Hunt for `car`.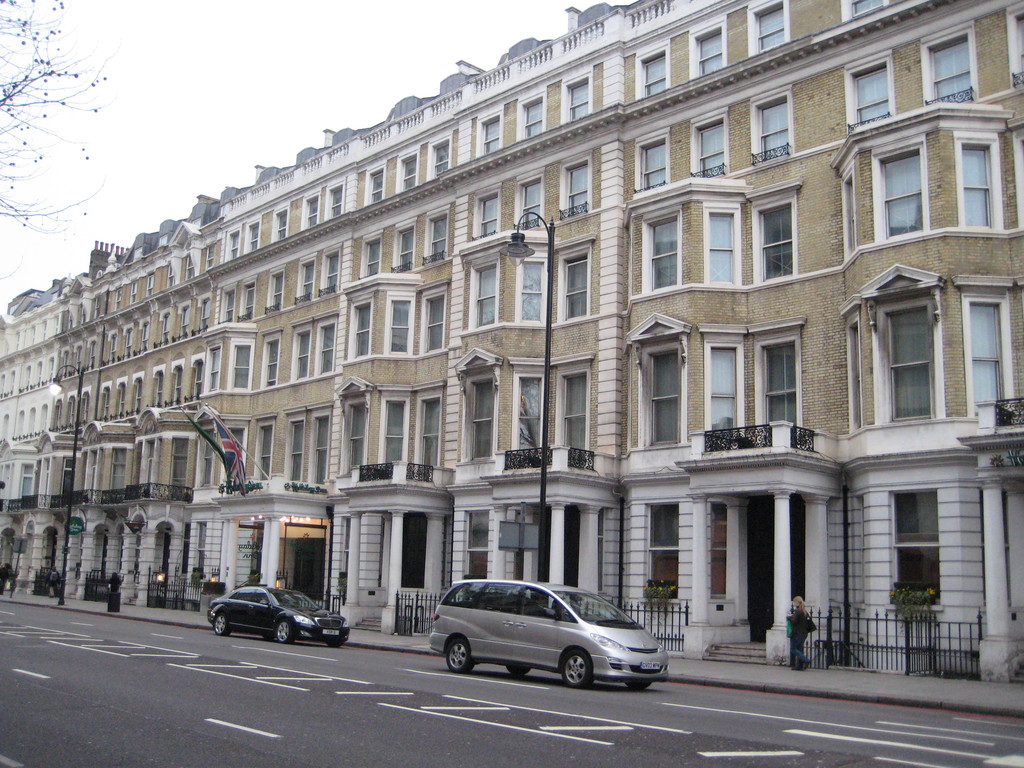
Hunted down at <region>428, 578, 671, 684</region>.
